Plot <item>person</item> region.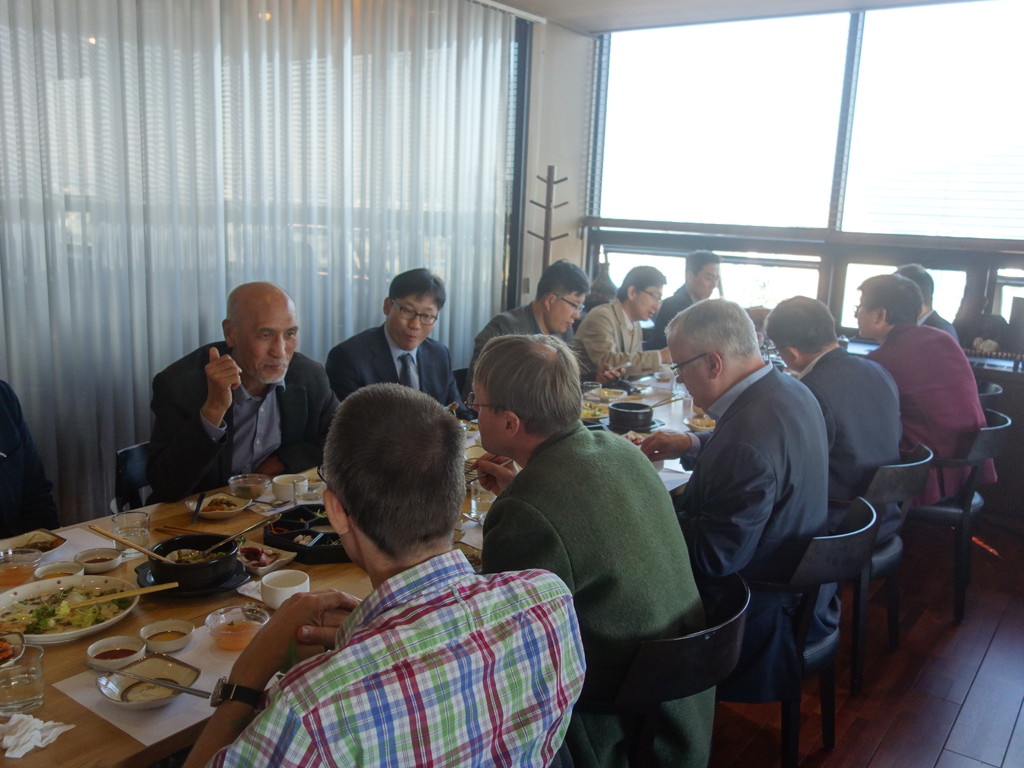
Plotted at select_region(327, 270, 479, 415).
